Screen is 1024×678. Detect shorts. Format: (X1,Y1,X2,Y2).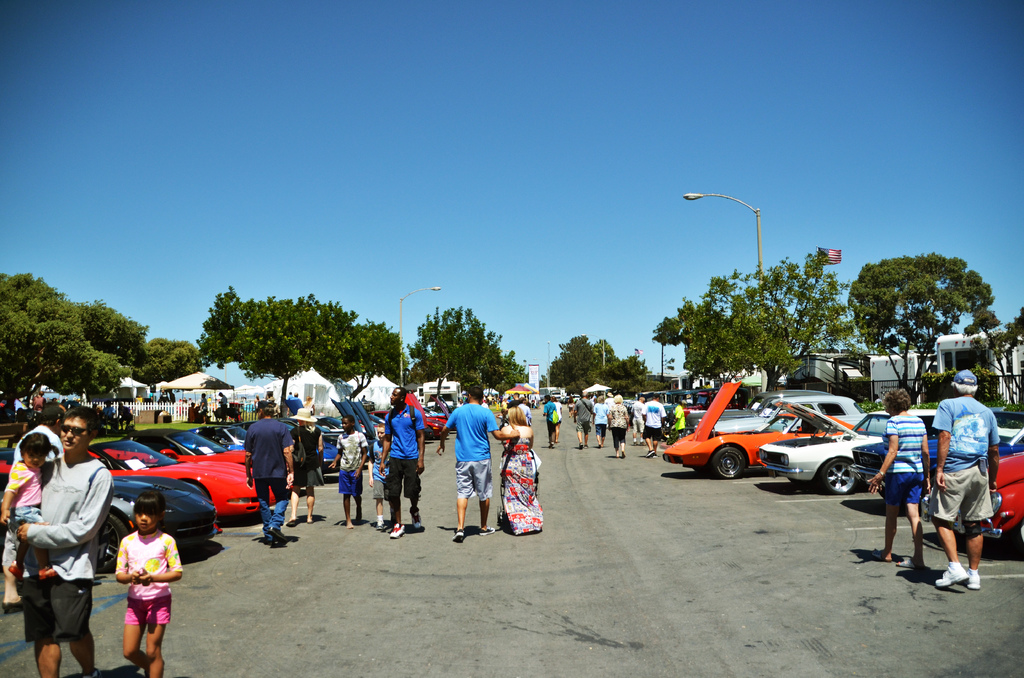
(24,574,95,642).
